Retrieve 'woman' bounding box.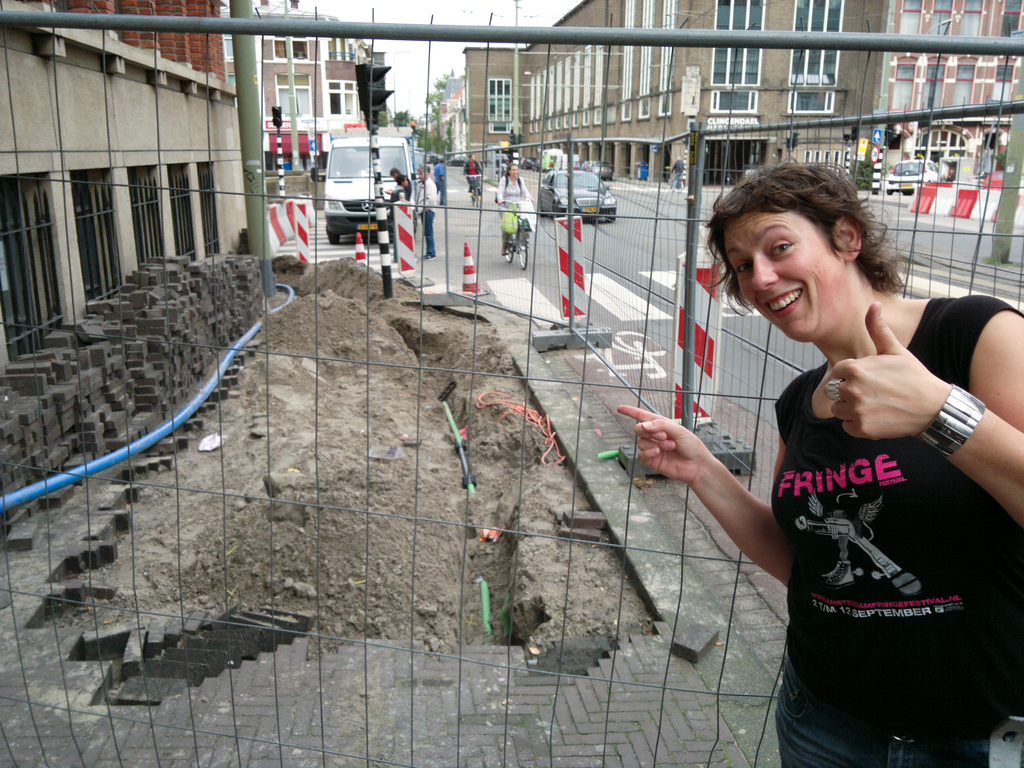
Bounding box: Rect(467, 156, 488, 207).
